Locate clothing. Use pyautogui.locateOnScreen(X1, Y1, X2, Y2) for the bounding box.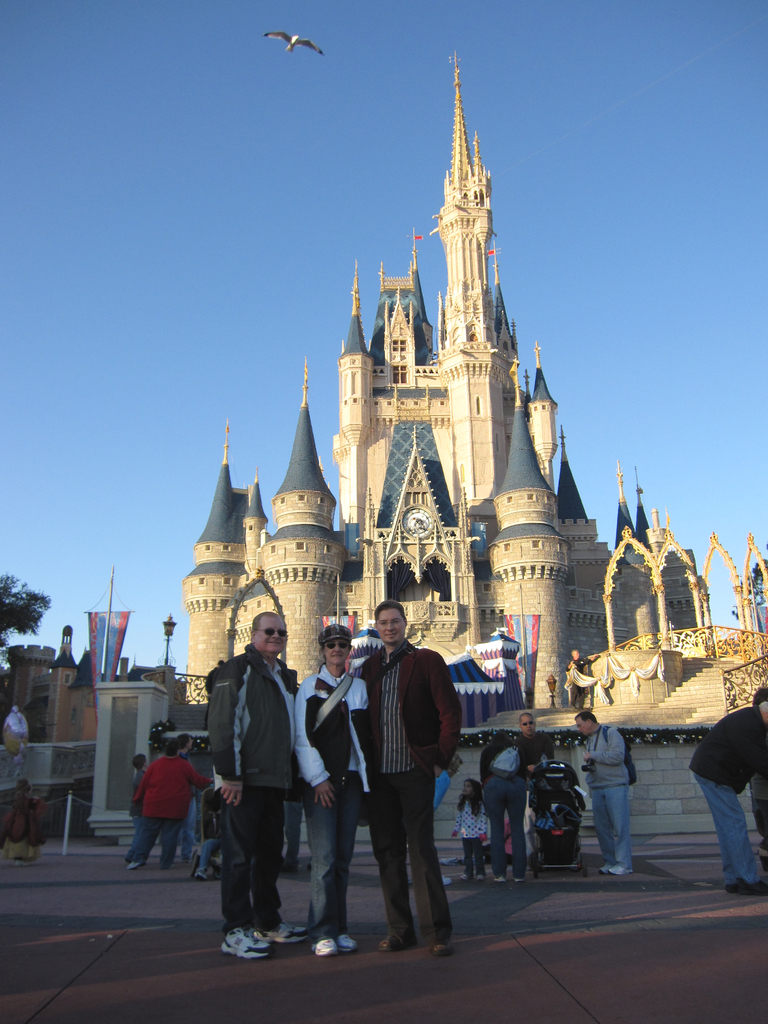
pyautogui.locateOnScreen(200, 618, 319, 931).
